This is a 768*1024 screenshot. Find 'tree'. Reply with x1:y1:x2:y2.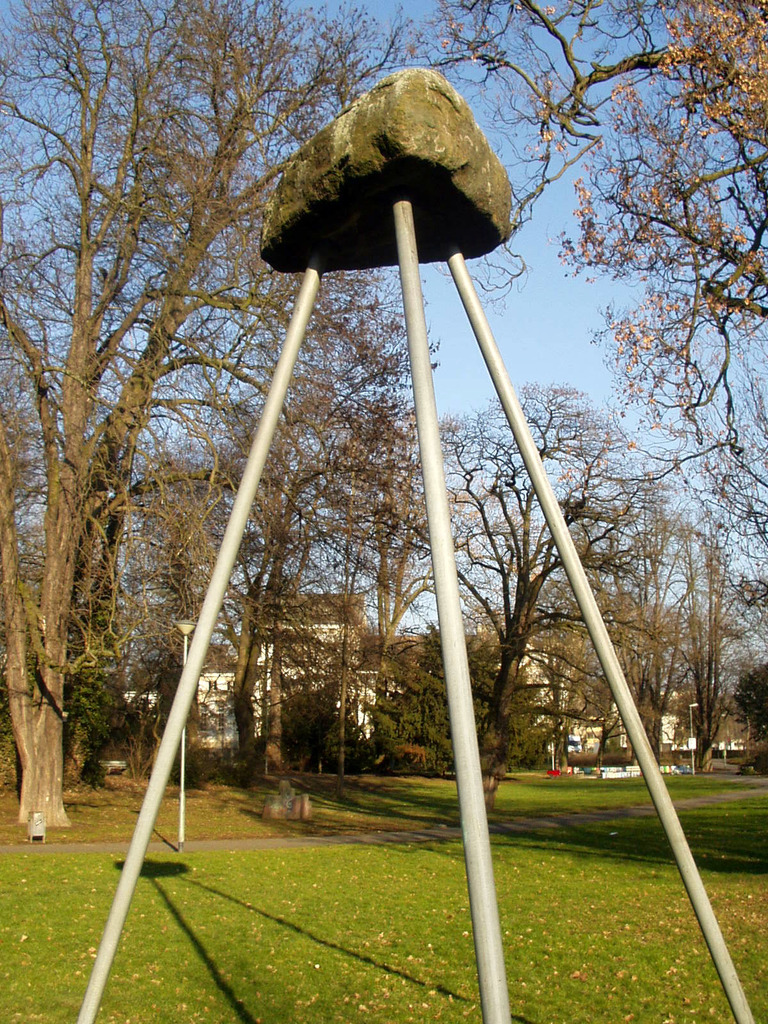
455:0:767:431.
